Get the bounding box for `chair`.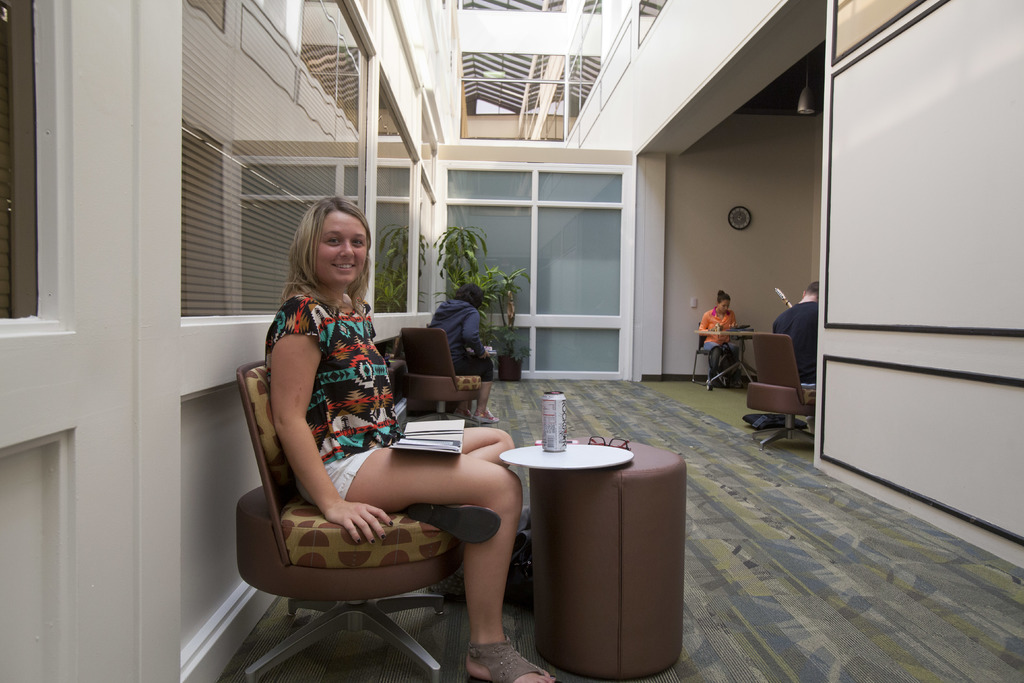
locate(692, 316, 744, 392).
